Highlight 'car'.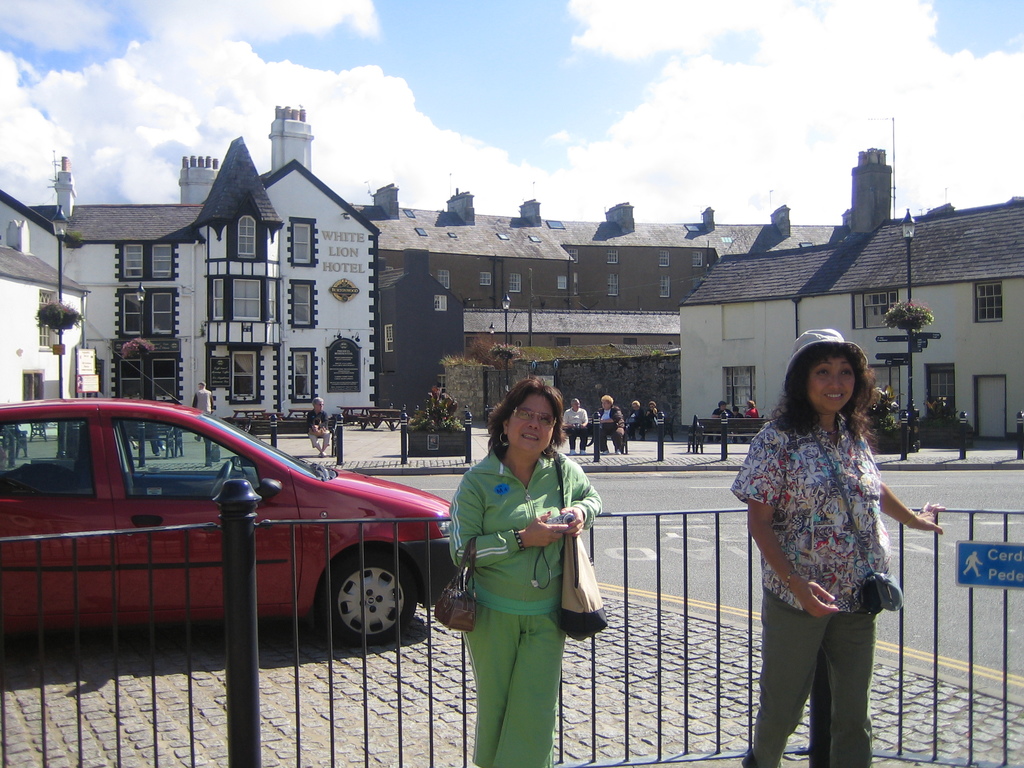
Highlighted region: [x1=0, y1=426, x2=476, y2=680].
